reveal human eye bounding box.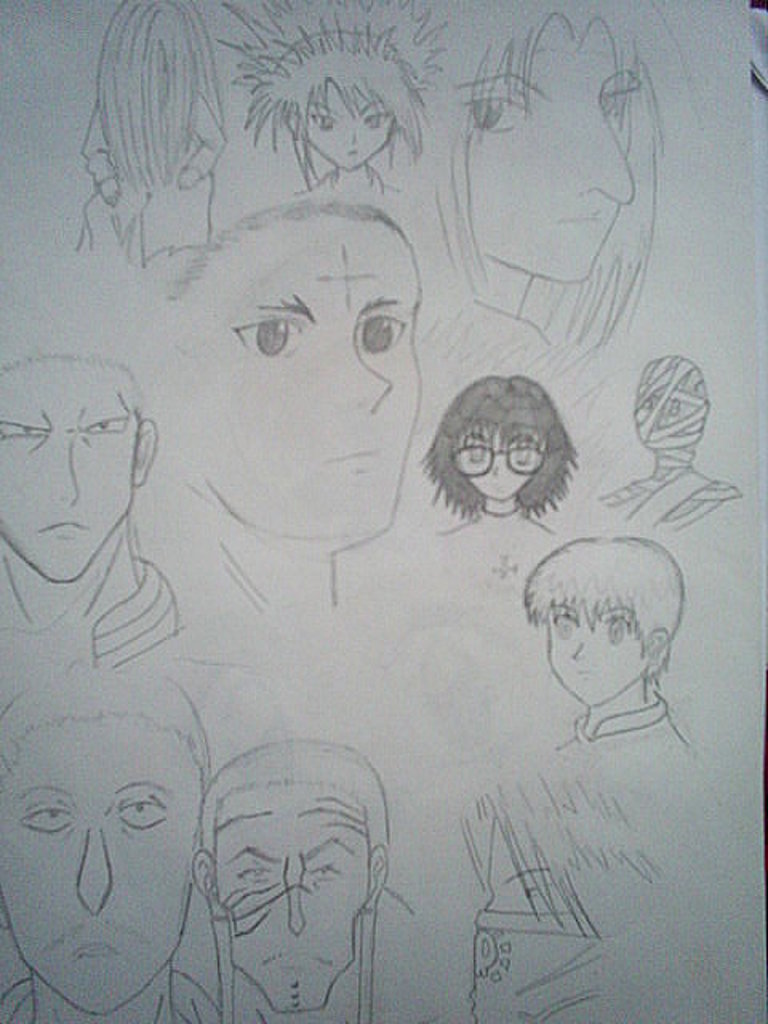
Revealed: 515,440,536,469.
